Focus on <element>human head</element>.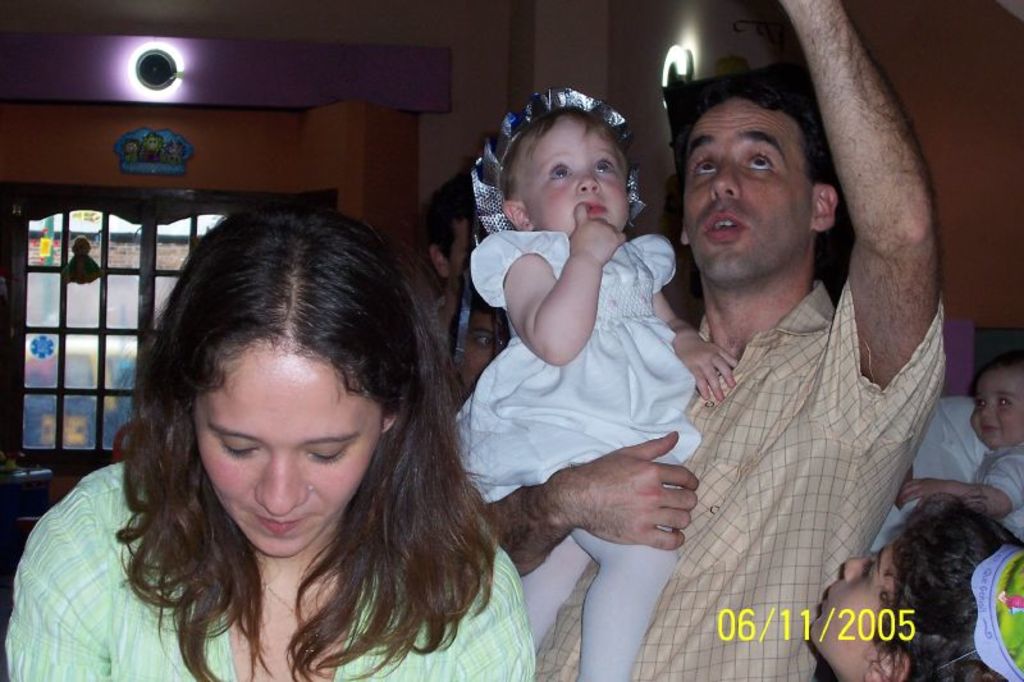
Focused at <bbox>141, 194, 421, 555</bbox>.
